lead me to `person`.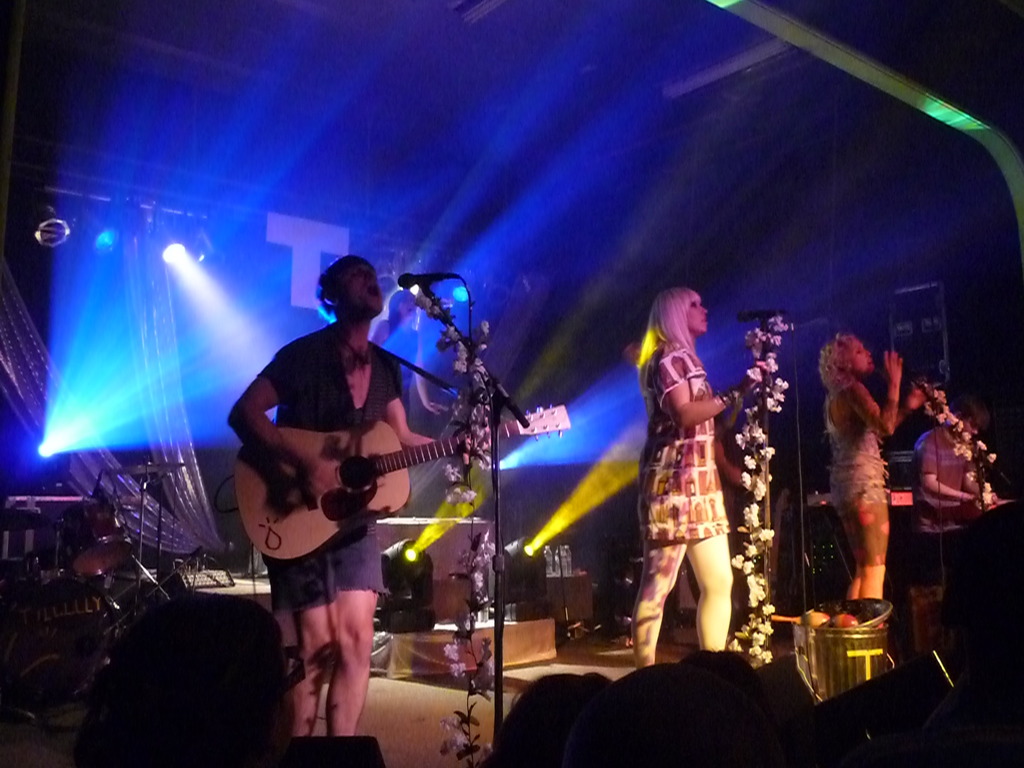
Lead to rect(218, 191, 496, 755).
